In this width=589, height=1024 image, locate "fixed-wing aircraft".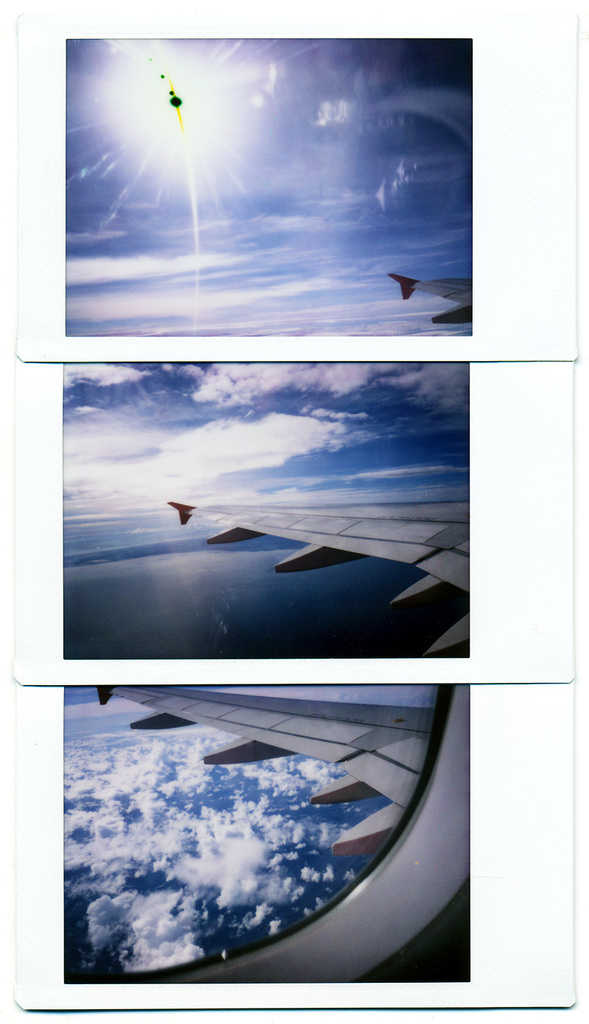
Bounding box: [390,273,476,321].
